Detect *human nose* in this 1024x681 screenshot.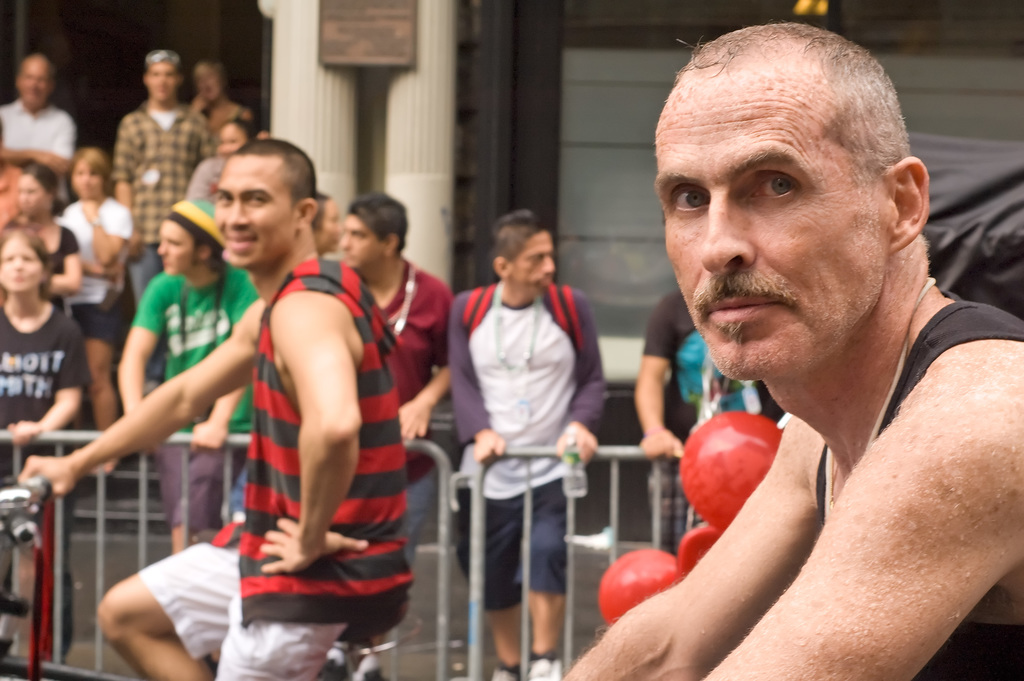
Detection: left=339, top=234, right=351, bottom=251.
